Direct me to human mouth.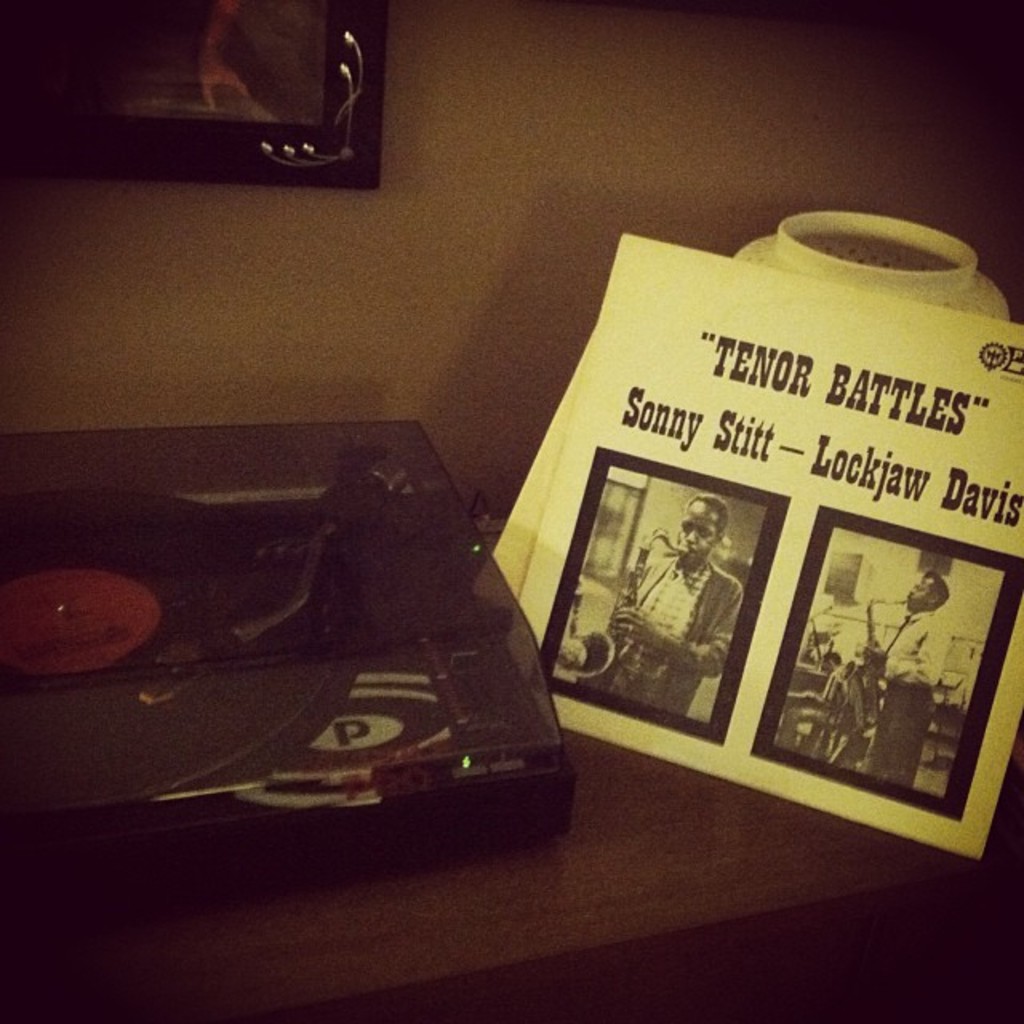
Direction: detection(678, 546, 696, 557).
